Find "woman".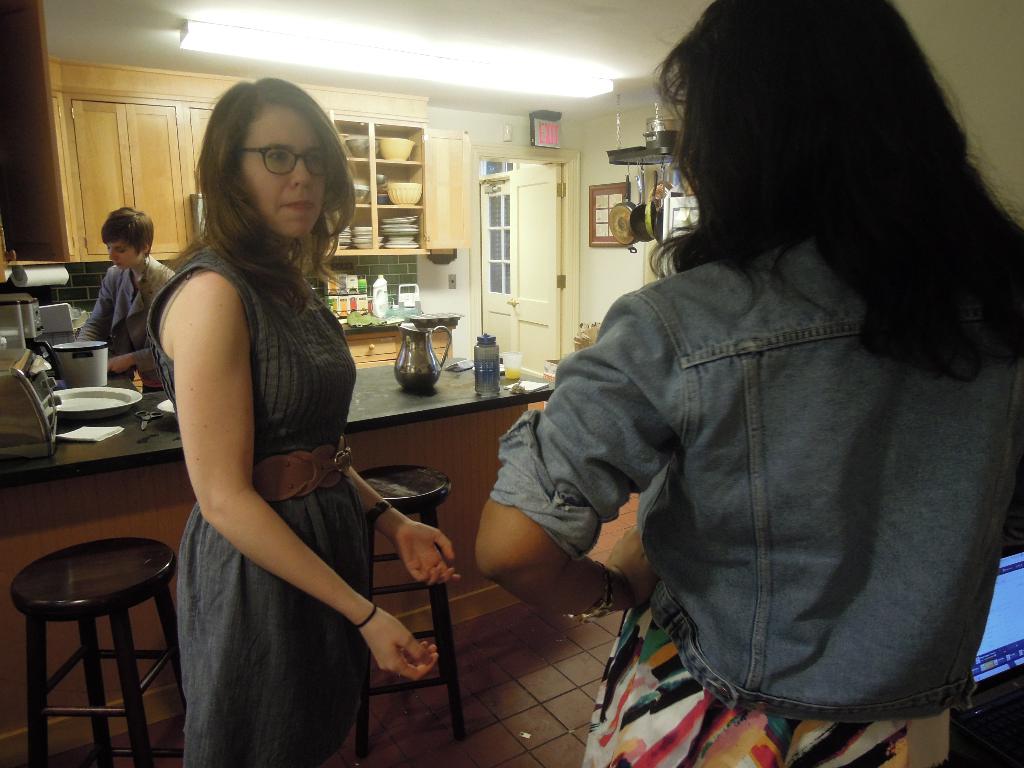
detection(472, 0, 1023, 767).
